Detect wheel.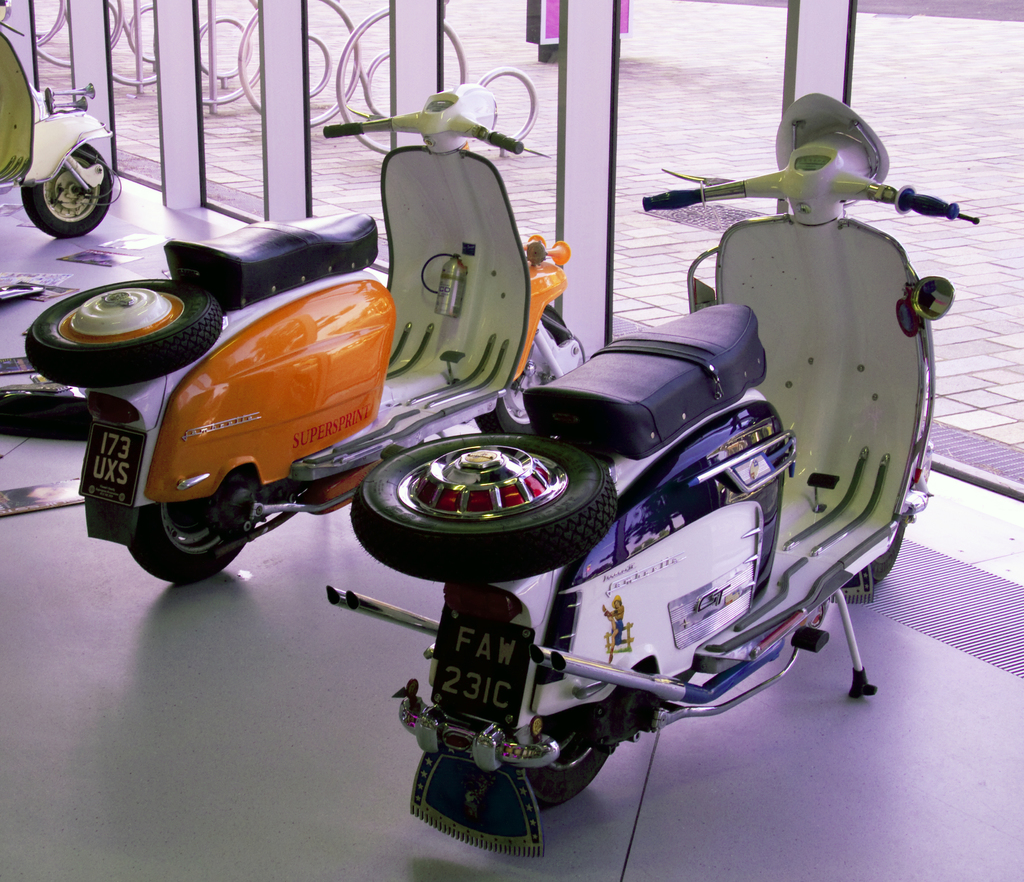
Detected at 122 475 264 568.
